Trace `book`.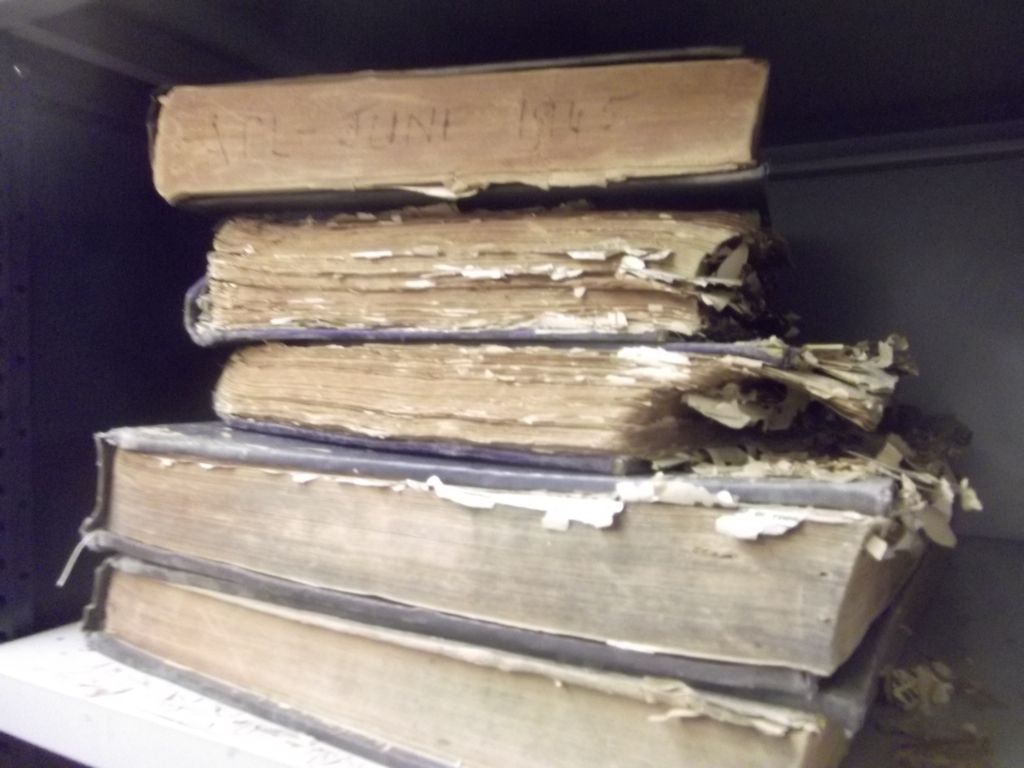
Traced to <box>163,60,833,241</box>.
